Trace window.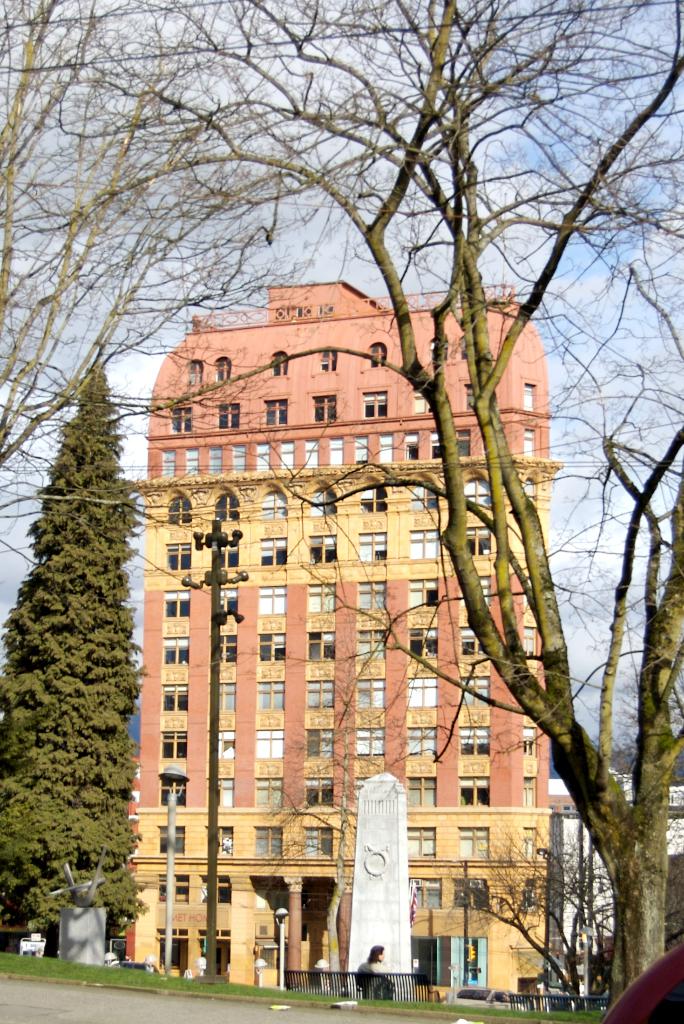
Traced to {"left": 208, "top": 488, "right": 232, "bottom": 520}.
